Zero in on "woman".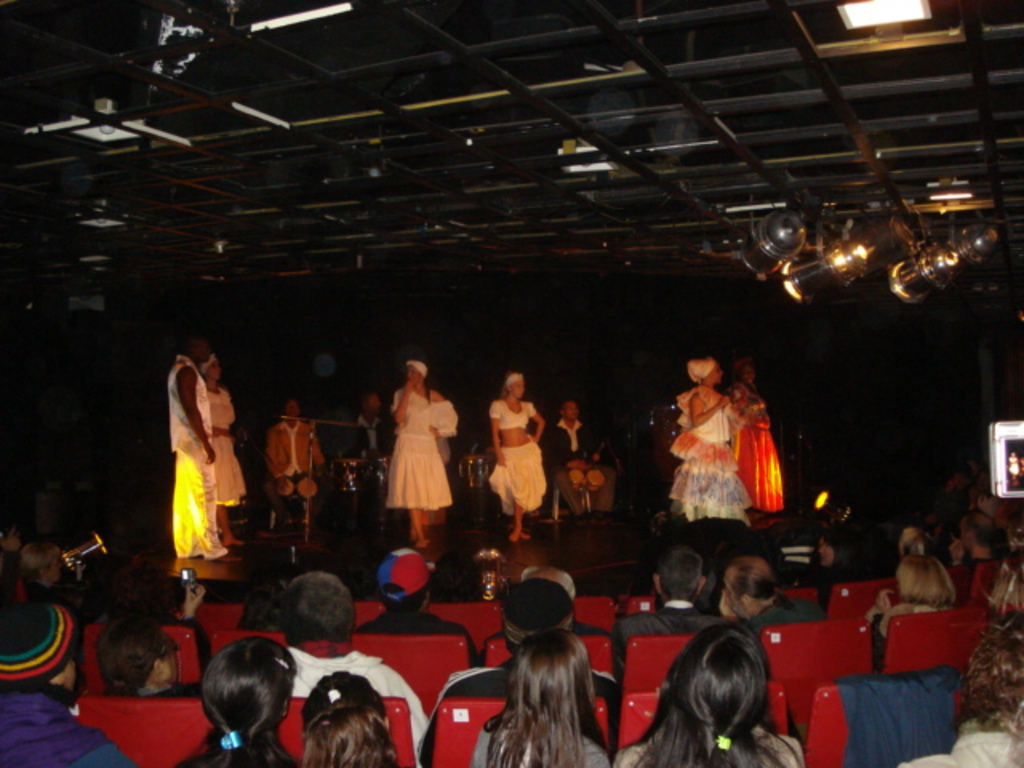
Zeroed in: pyautogui.locateOnScreen(899, 630, 1022, 766).
